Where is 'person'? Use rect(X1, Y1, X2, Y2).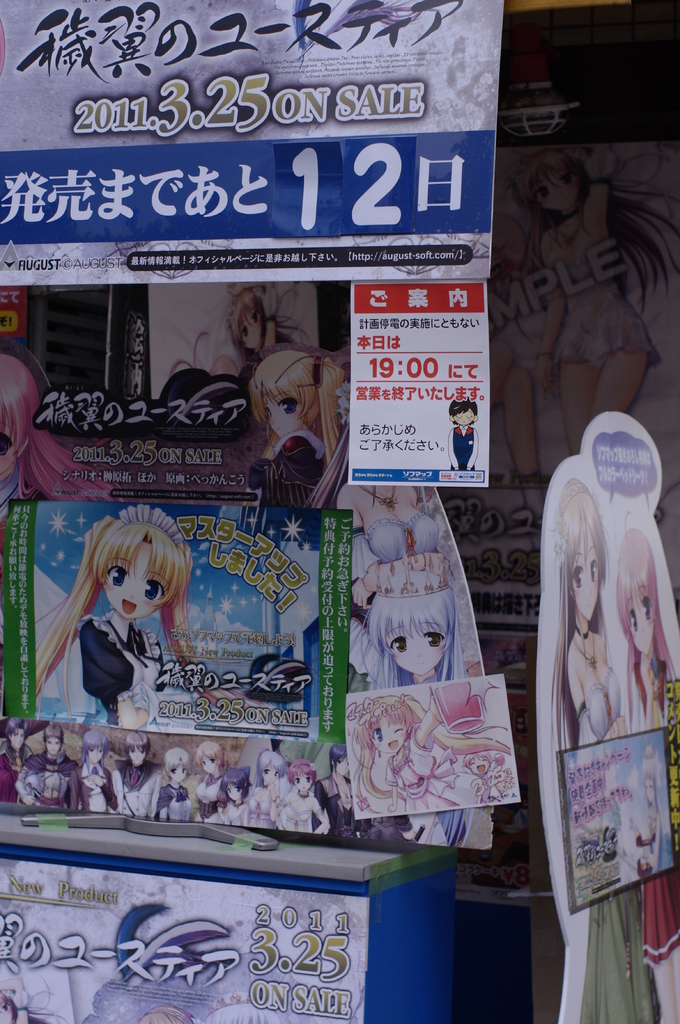
rect(361, 552, 463, 689).
